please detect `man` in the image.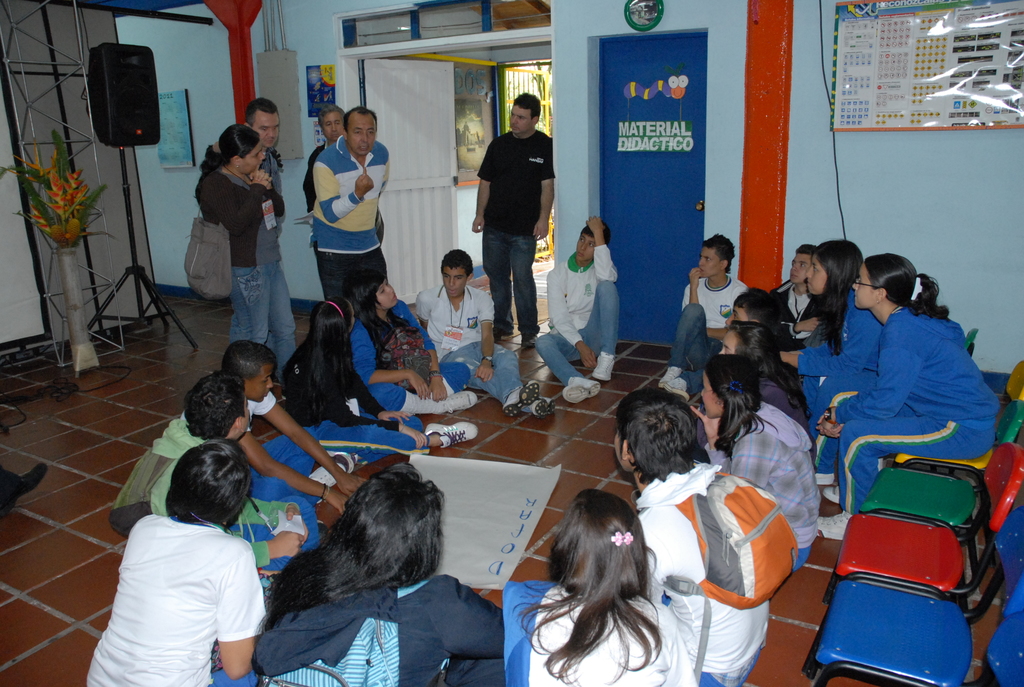
(x1=236, y1=98, x2=285, y2=352).
